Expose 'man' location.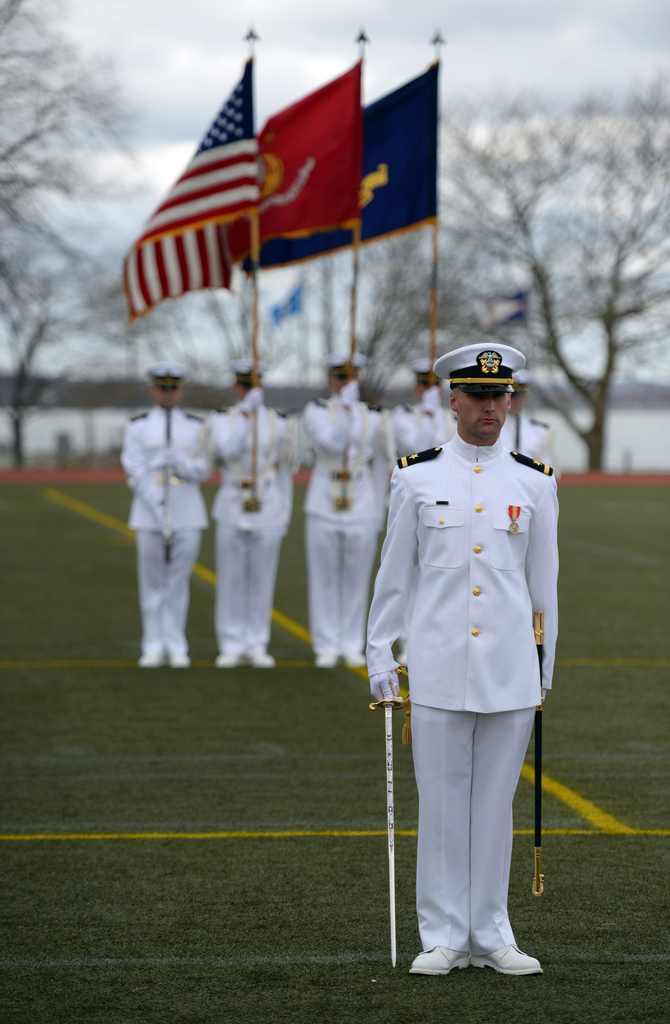
Exposed at <bbox>494, 371, 567, 497</bbox>.
